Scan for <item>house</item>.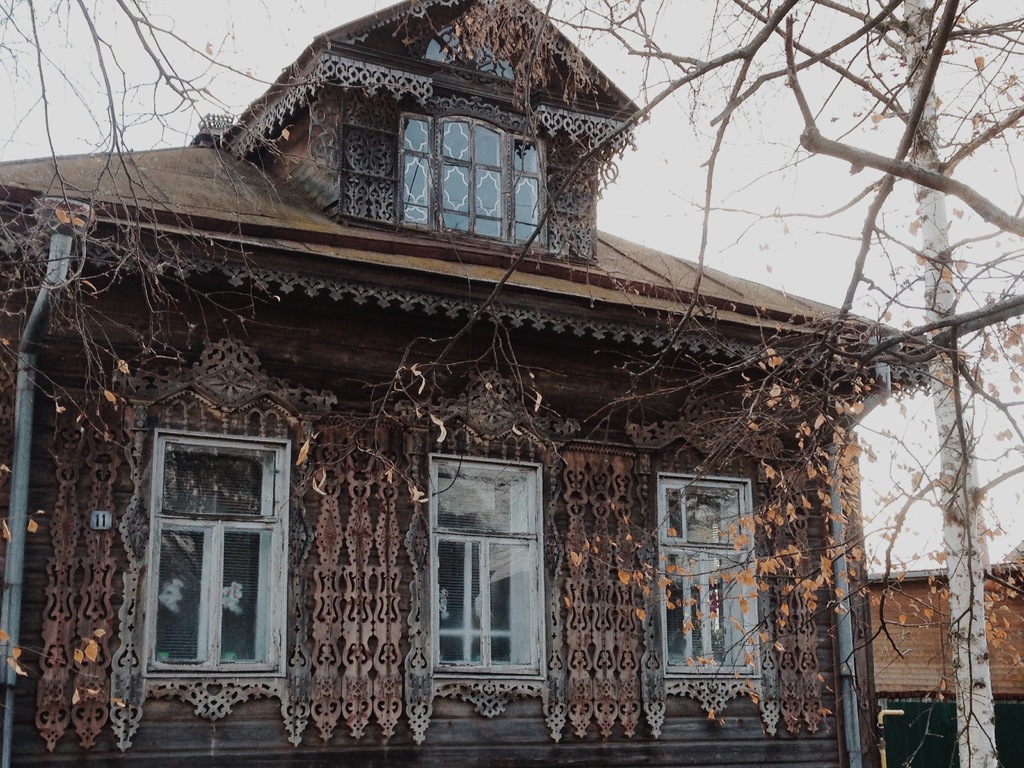
Scan result: 55,34,1006,767.
